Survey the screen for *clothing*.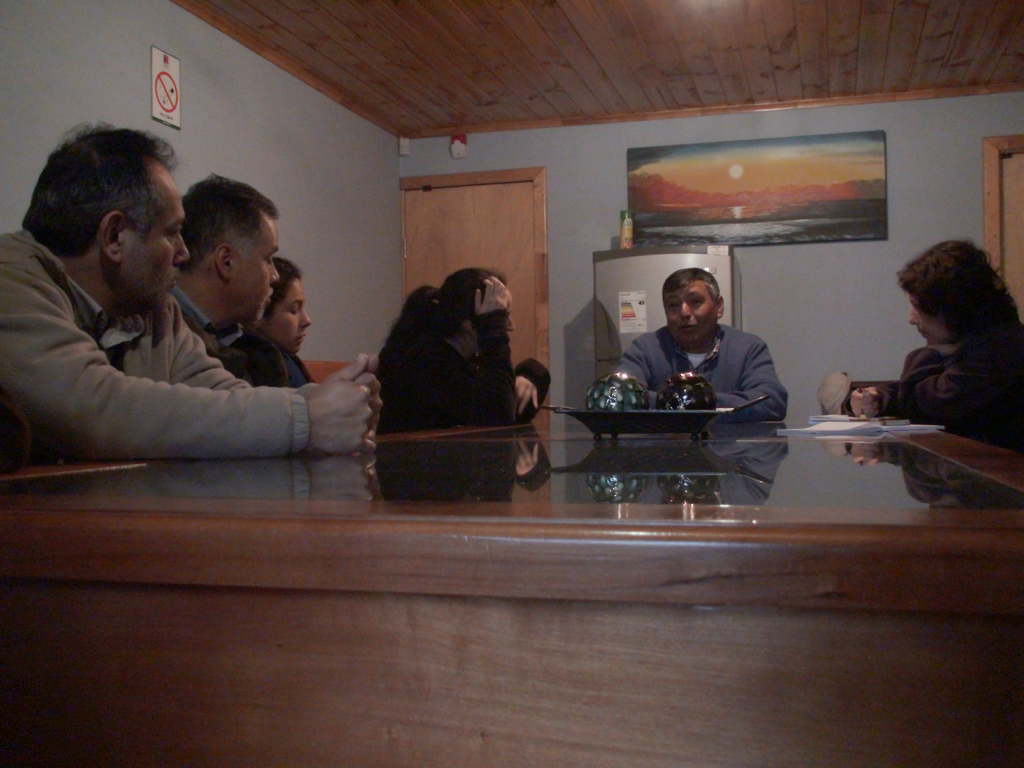
Survey found: 283 340 317 393.
